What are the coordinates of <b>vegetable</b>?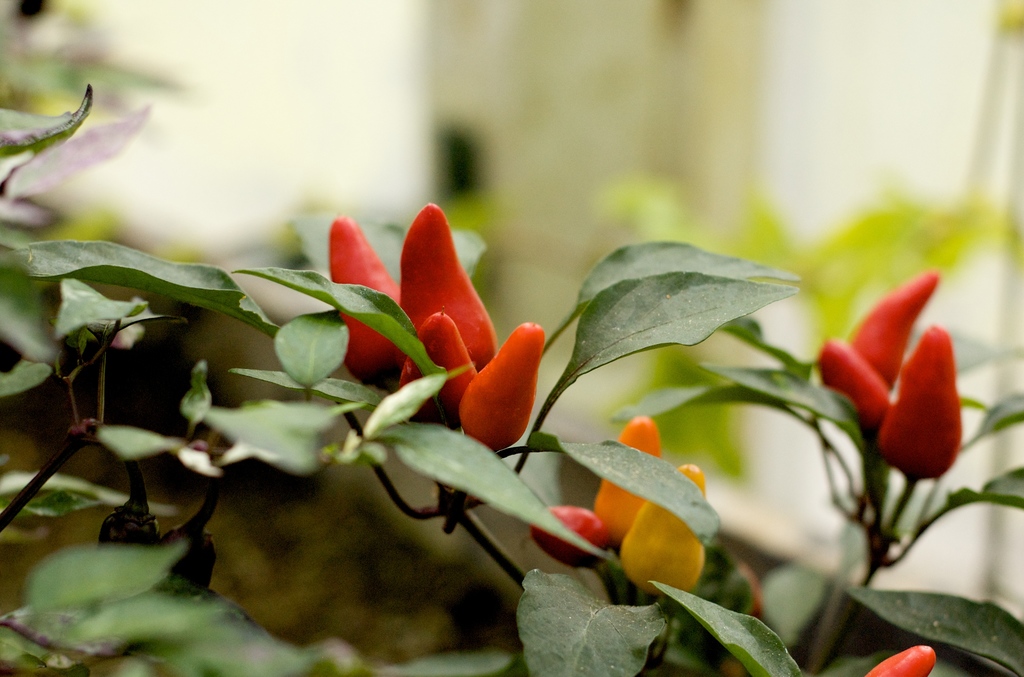
crop(438, 316, 541, 456).
